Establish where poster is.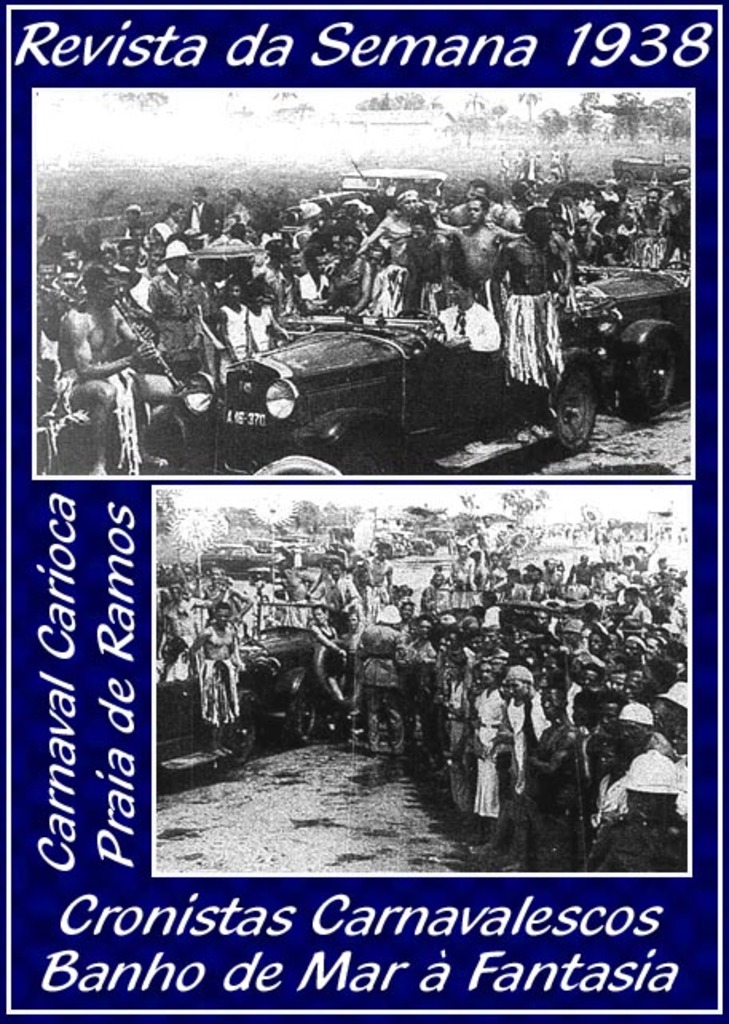
Established at bbox=[0, 0, 727, 1022].
